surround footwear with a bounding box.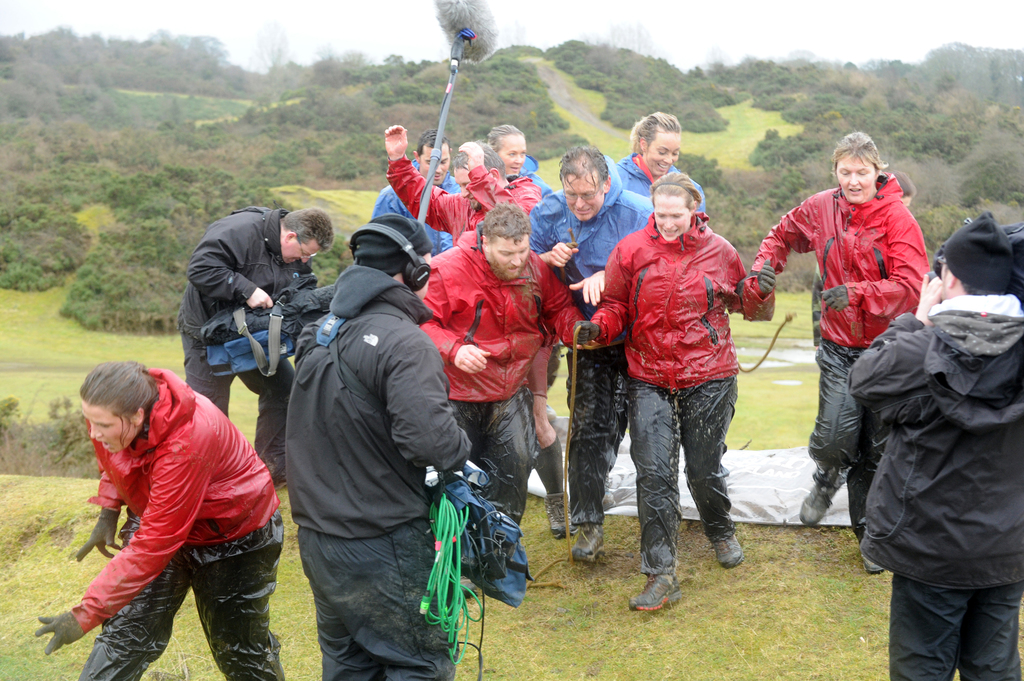
locate(636, 556, 700, 619).
